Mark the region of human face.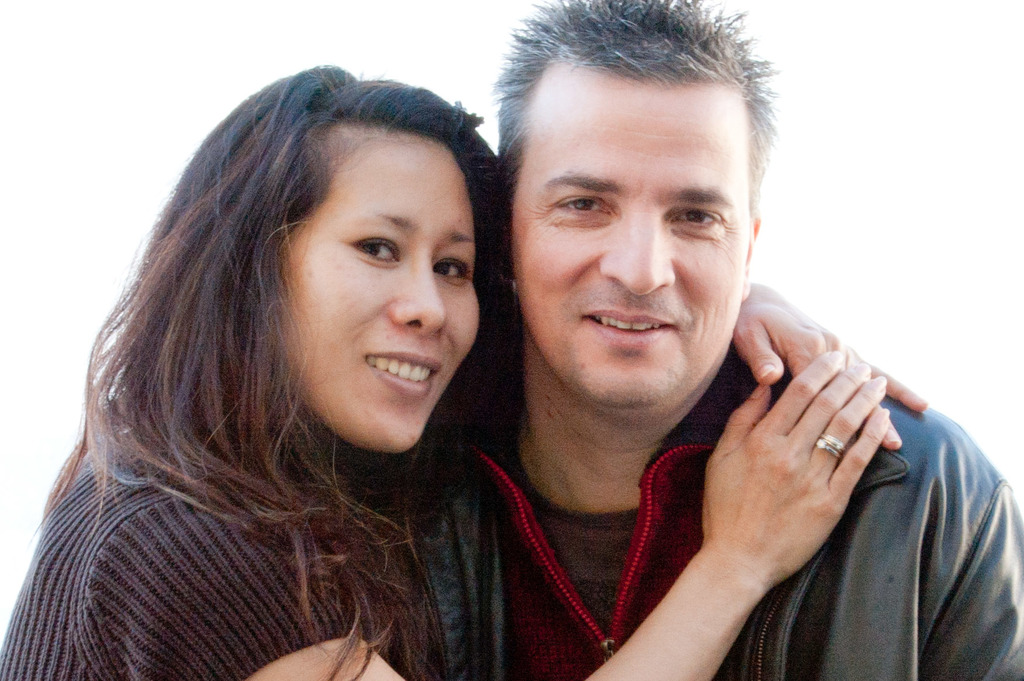
Region: <bbox>286, 144, 477, 452</bbox>.
